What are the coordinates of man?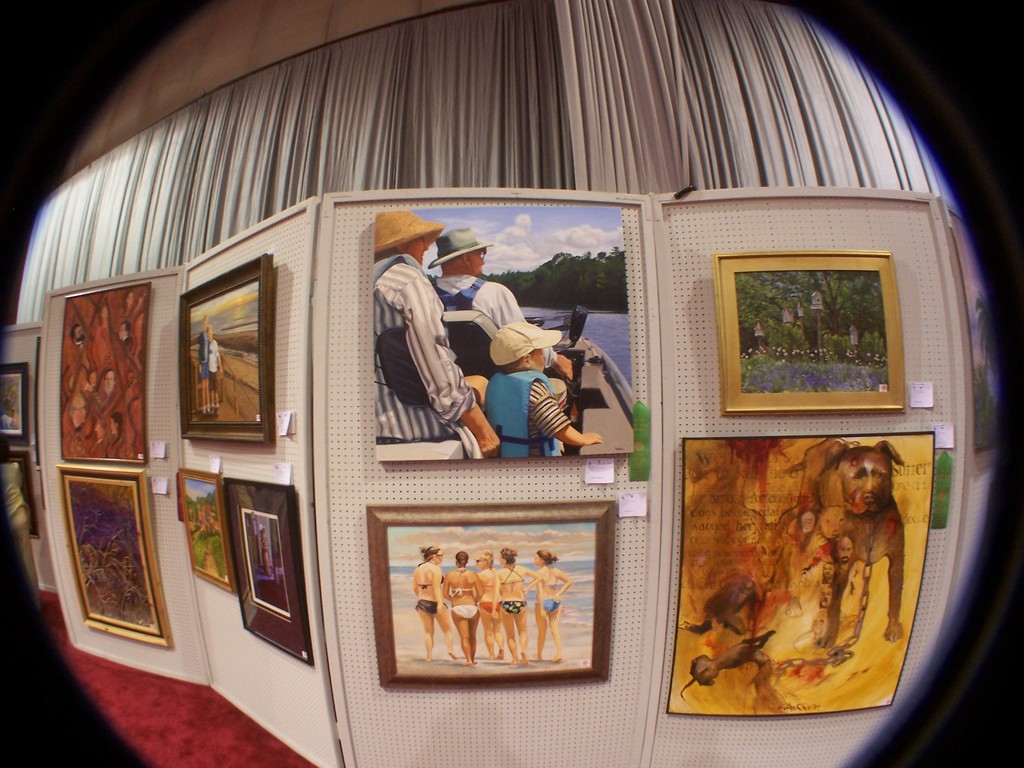
118/321/134/353.
